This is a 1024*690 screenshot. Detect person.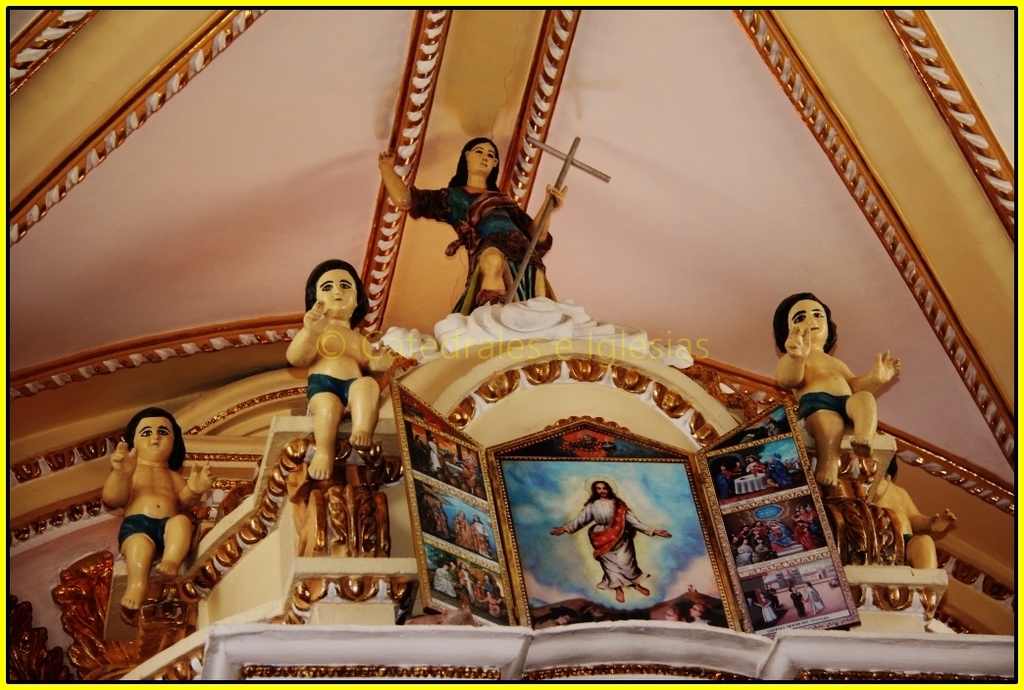
(801, 577, 827, 610).
